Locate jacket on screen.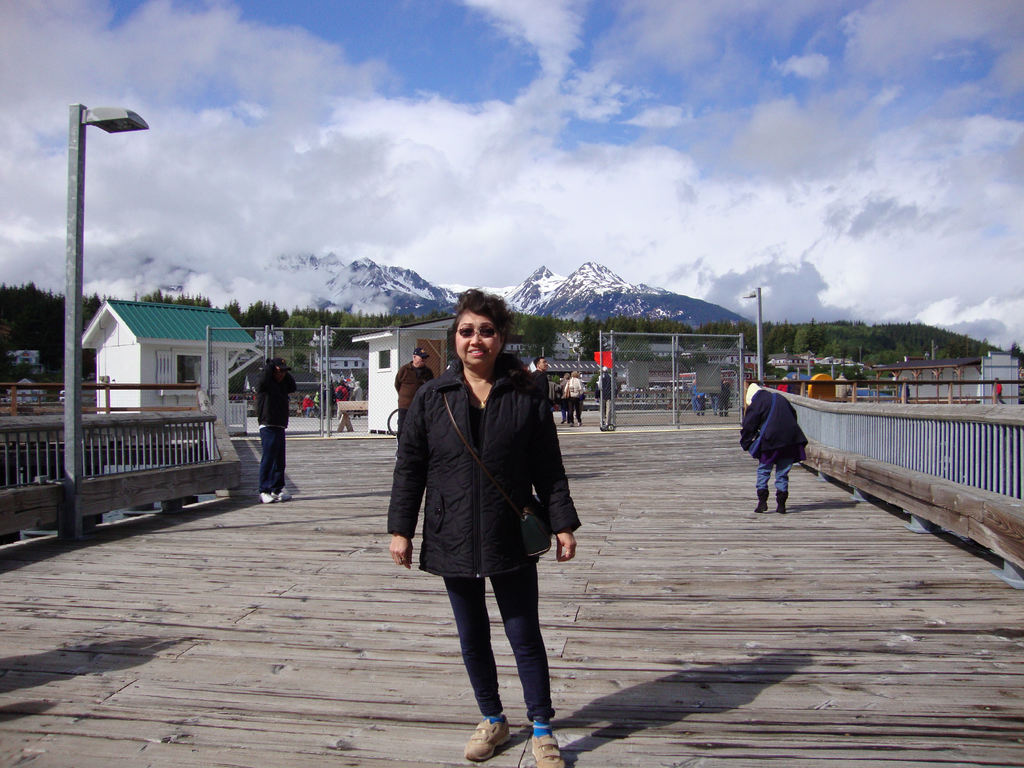
On screen at 381/316/557/589.
